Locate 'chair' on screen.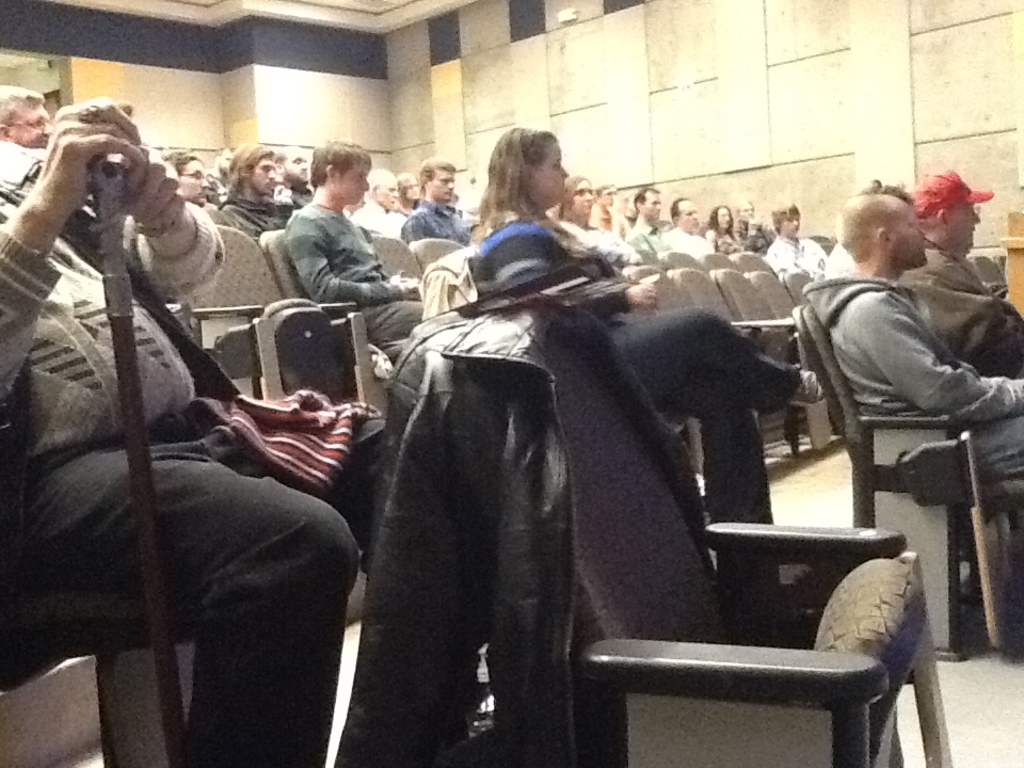
On screen at left=179, top=220, right=386, bottom=417.
